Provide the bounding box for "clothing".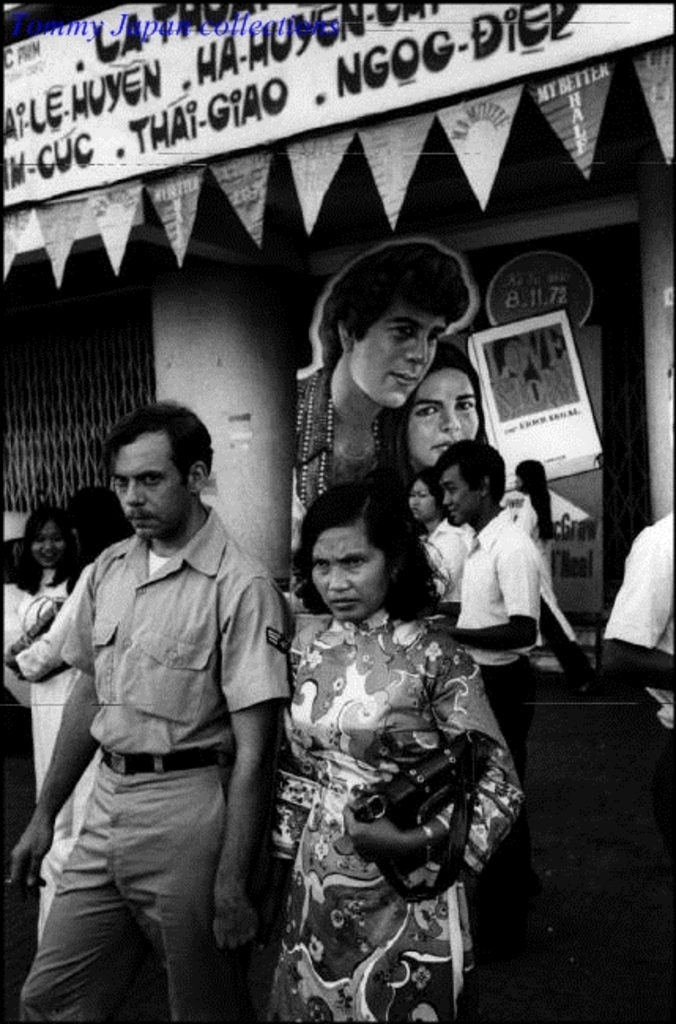
<region>600, 507, 665, 651</region>.
